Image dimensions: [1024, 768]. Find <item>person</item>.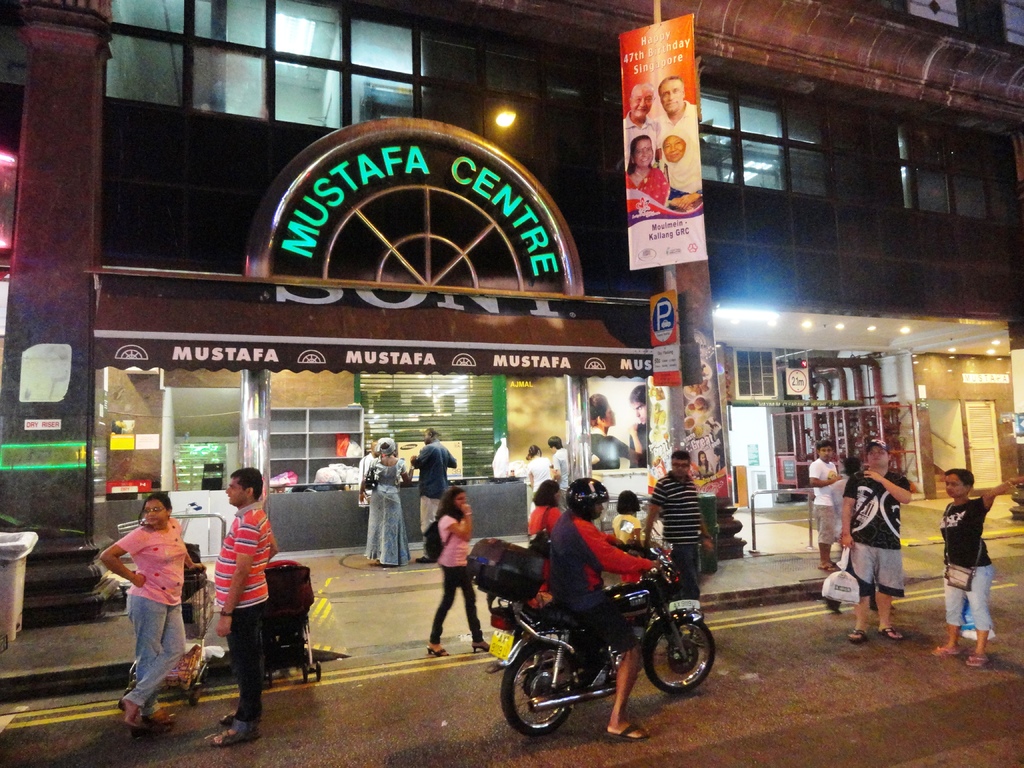
531:483:568:573.
